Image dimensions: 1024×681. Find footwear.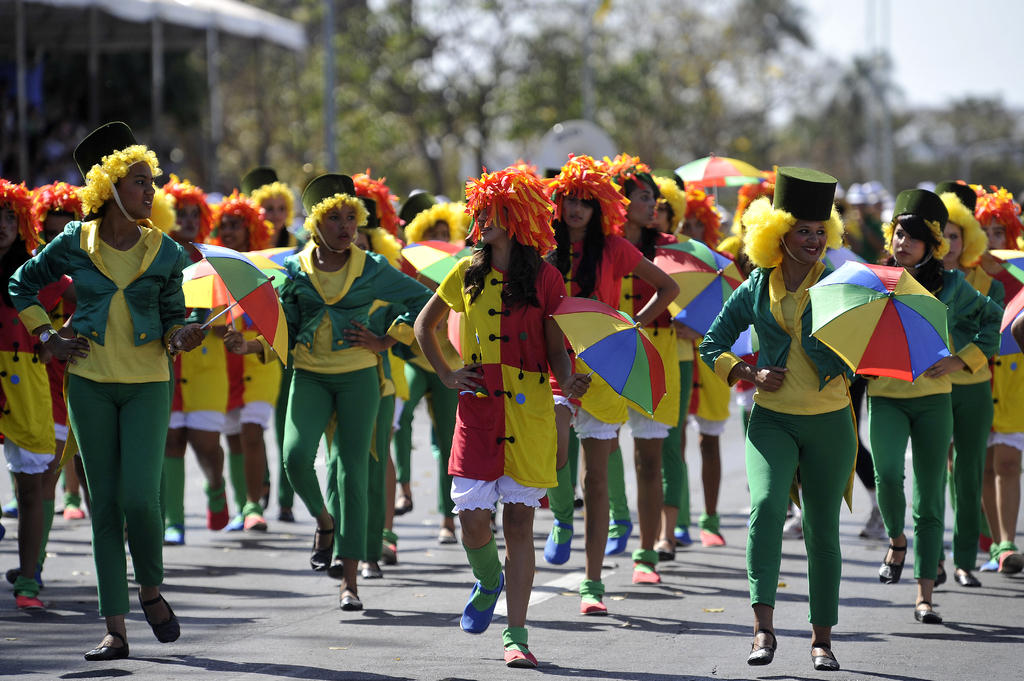
crop(61, 501, 84, 522).
